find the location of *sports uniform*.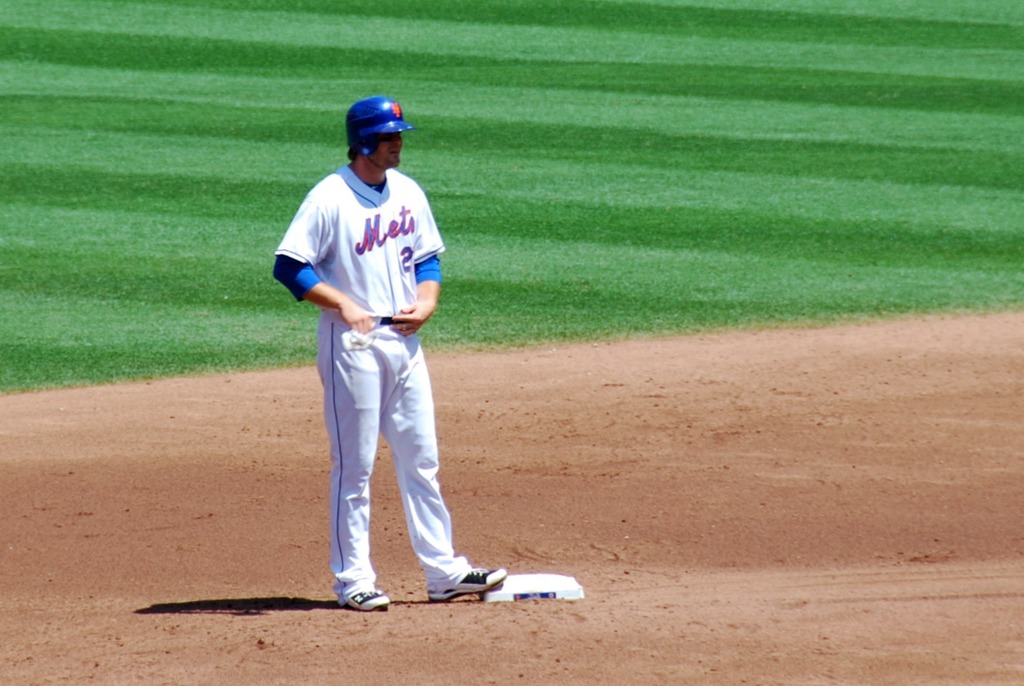
Location: box(284, 134, 529, 614).
